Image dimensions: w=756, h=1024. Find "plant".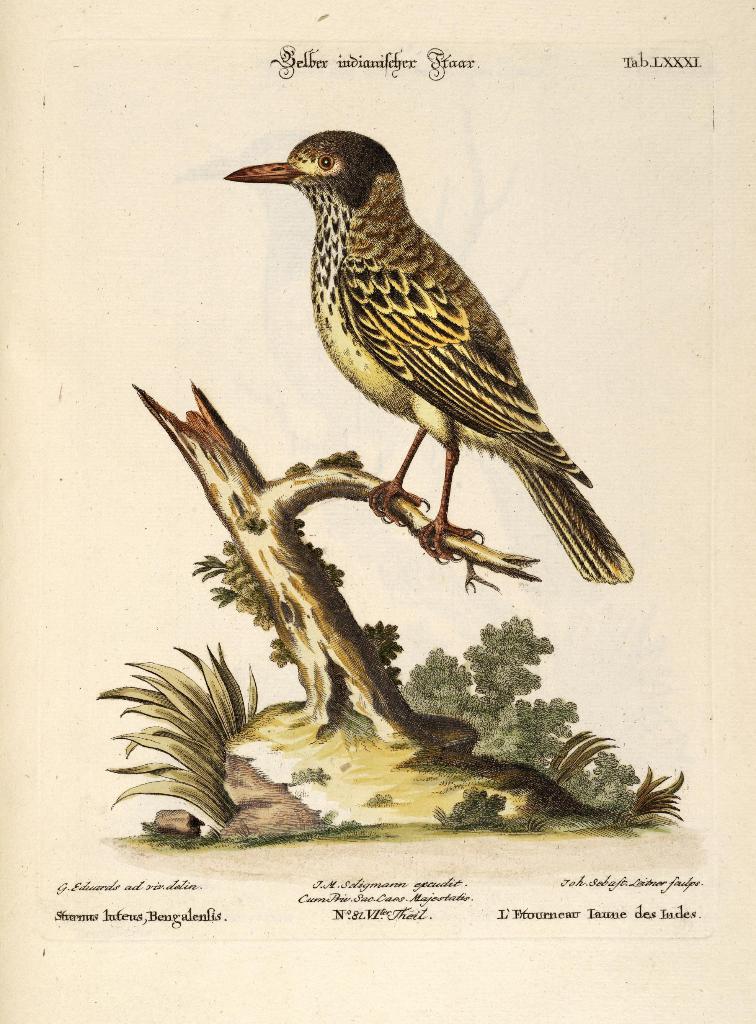
546,724,627,790.
